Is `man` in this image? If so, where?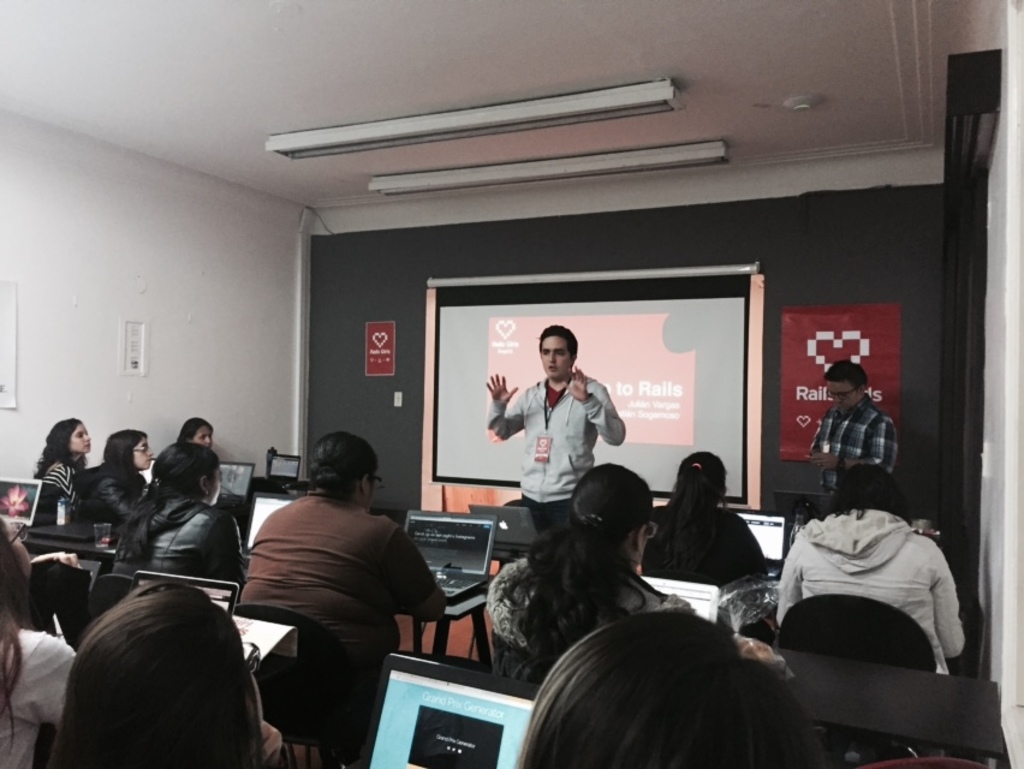
Yes, at [224,446,450,701].
